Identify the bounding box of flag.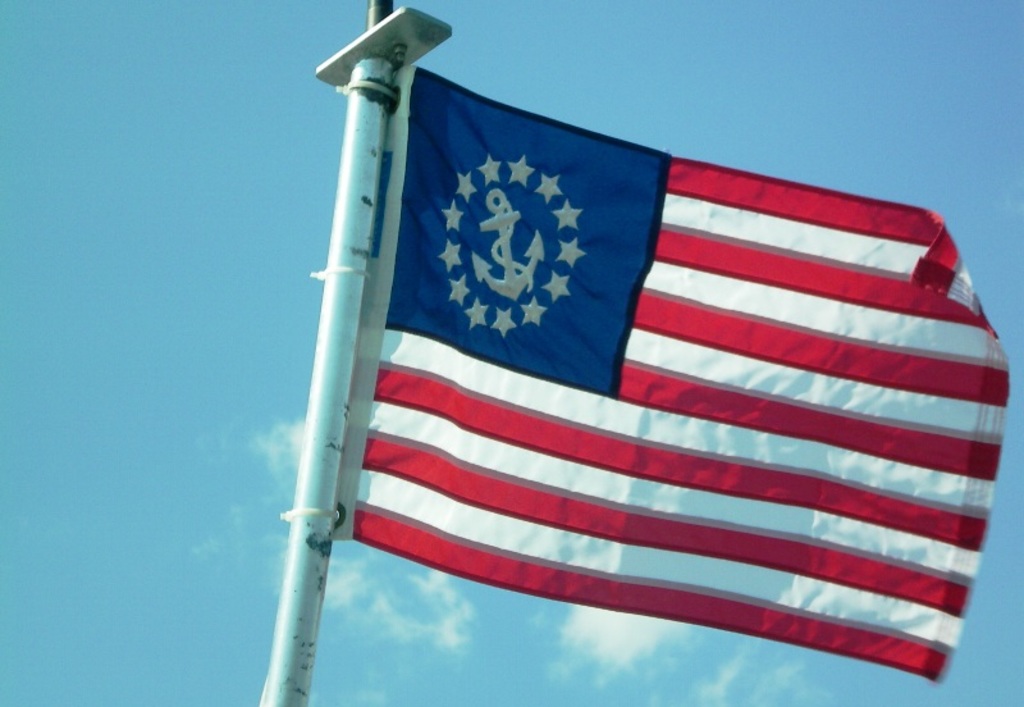
[left=334, top=59, right=1015, bottom=681].
